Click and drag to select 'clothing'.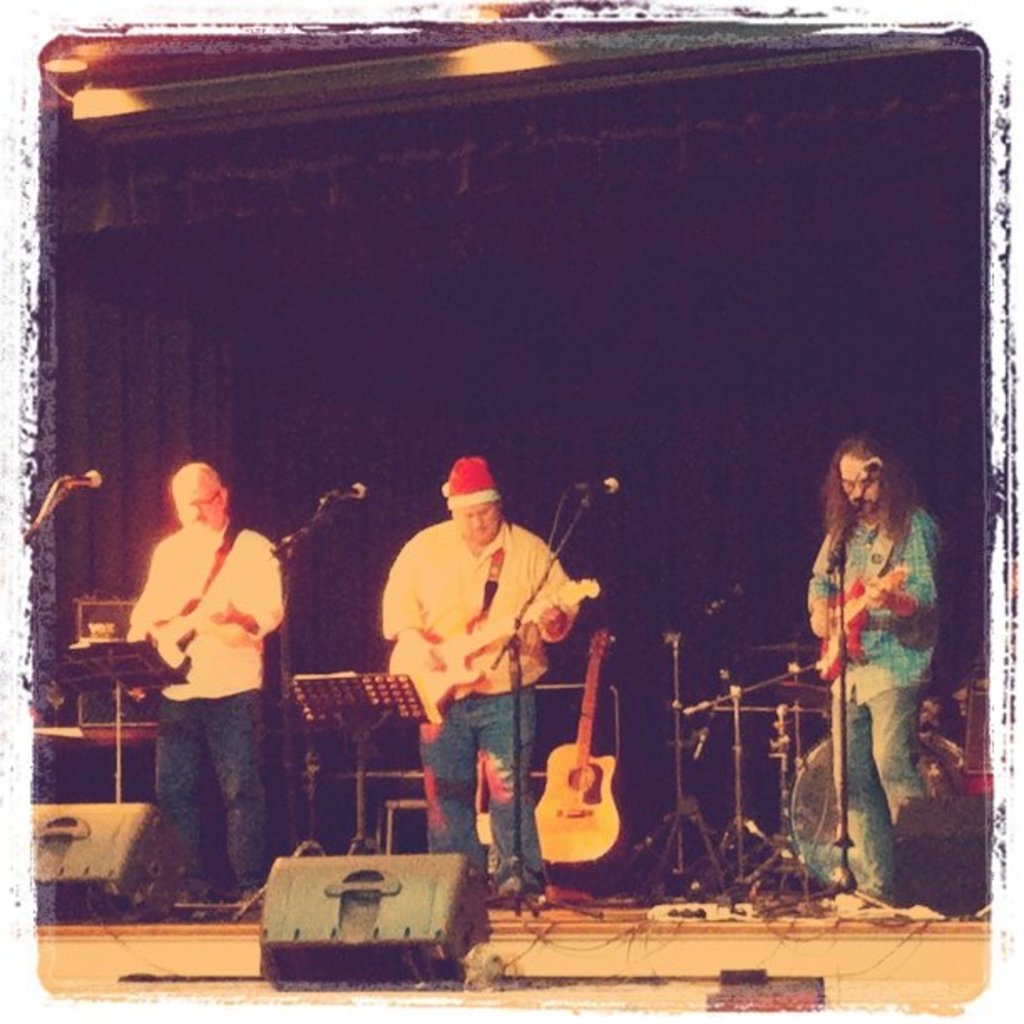
Selection: detection(365, 468, 589, 842).
